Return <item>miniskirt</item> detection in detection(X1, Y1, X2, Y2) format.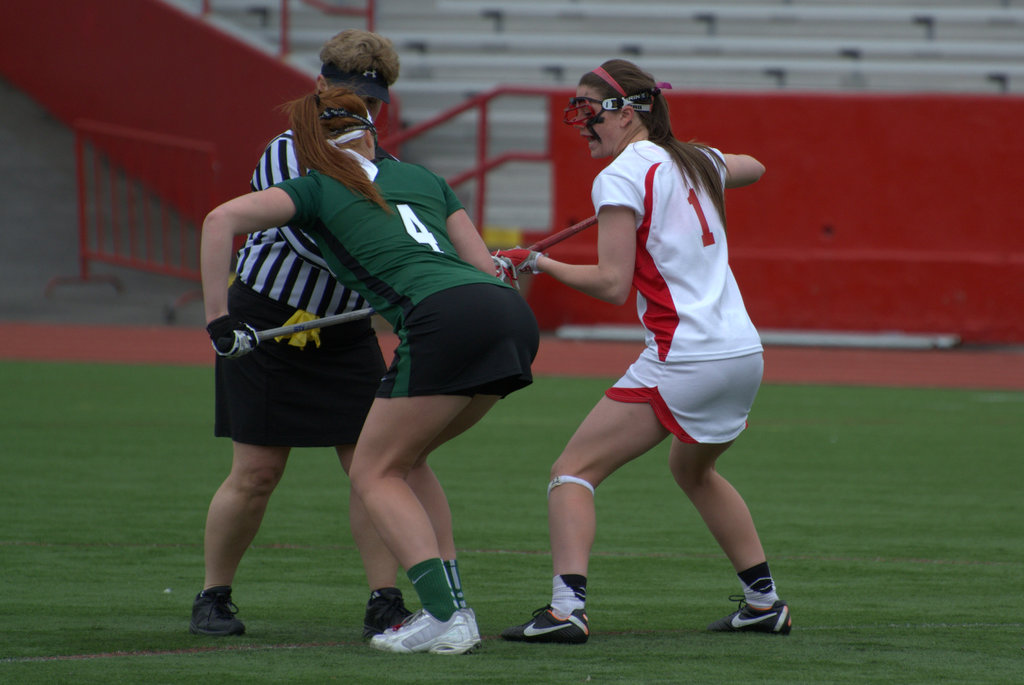
detection(374, 287, 544, 400).
